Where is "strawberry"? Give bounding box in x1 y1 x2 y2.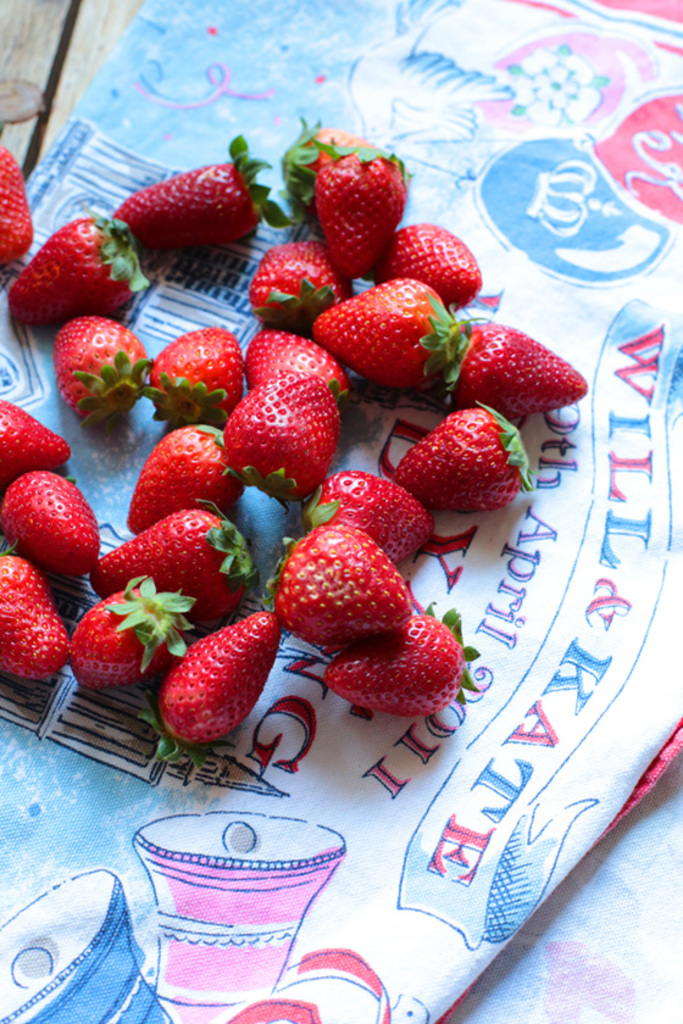
255 236 345 328.
